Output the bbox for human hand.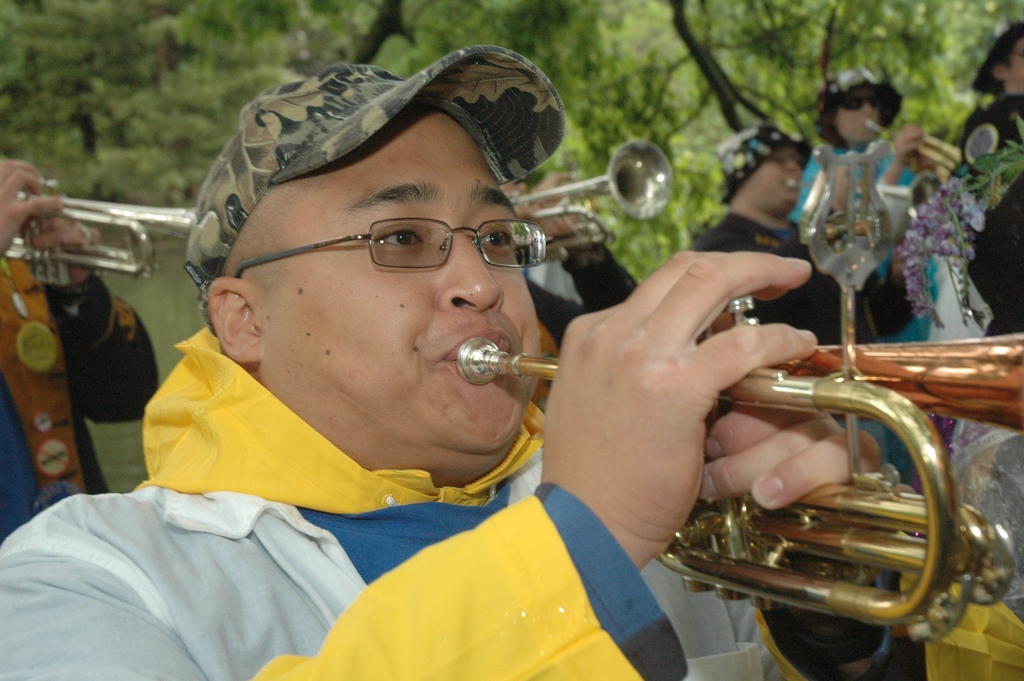
[x1=30, y1=213, x2=102, y2=295].
